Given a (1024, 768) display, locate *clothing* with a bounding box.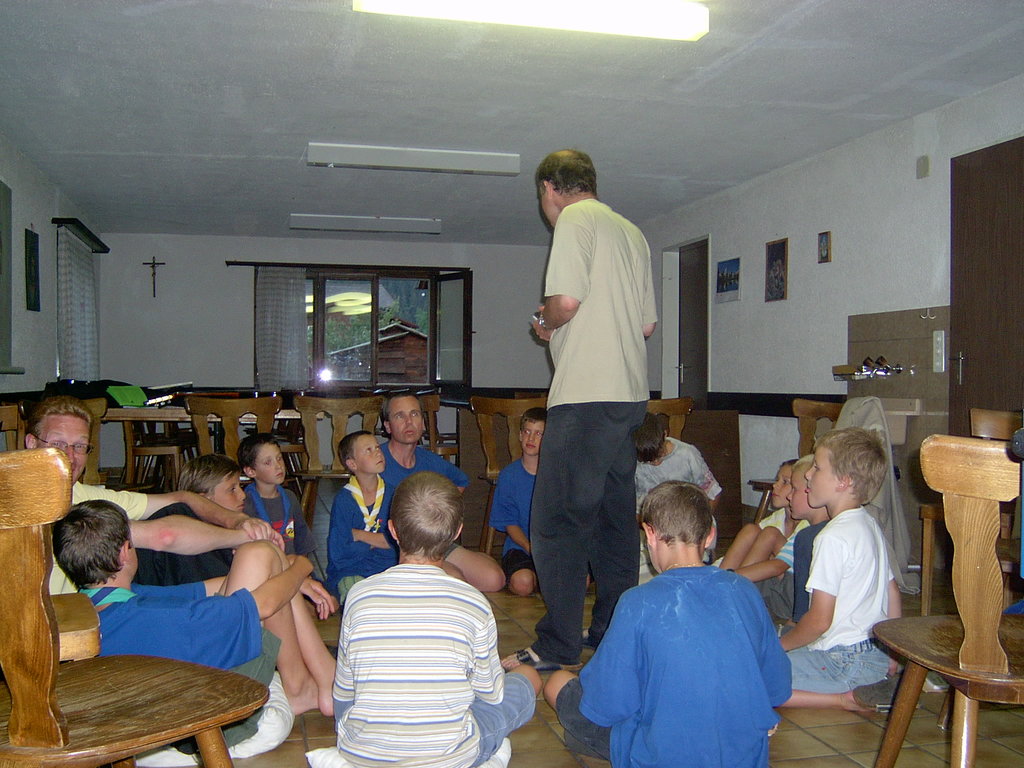
Located: x1=787, y1=499, x2=909, y2=719.
